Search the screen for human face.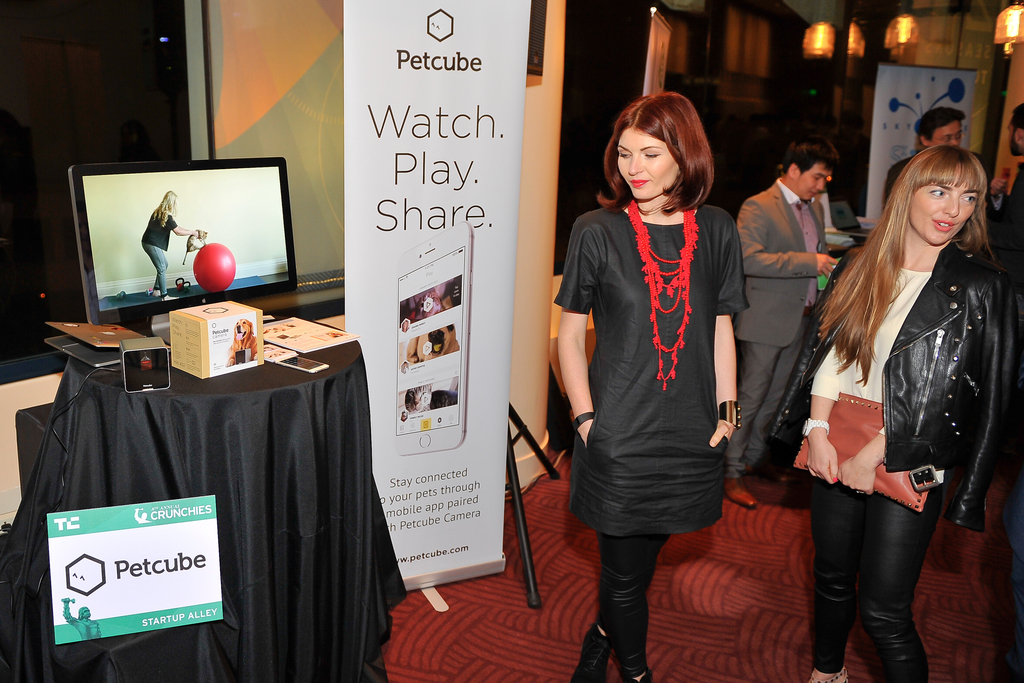
Found at {"left": 913, "top": 185, "right": 977, "bottom": 245}.
